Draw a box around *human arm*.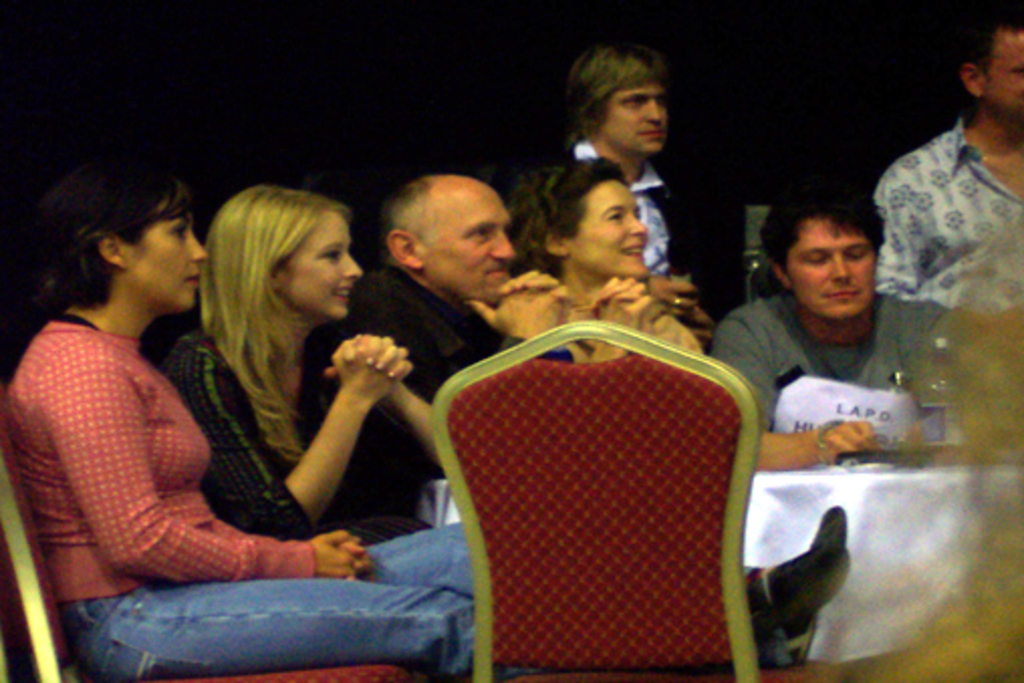
region(710, 314, 885, 471).
